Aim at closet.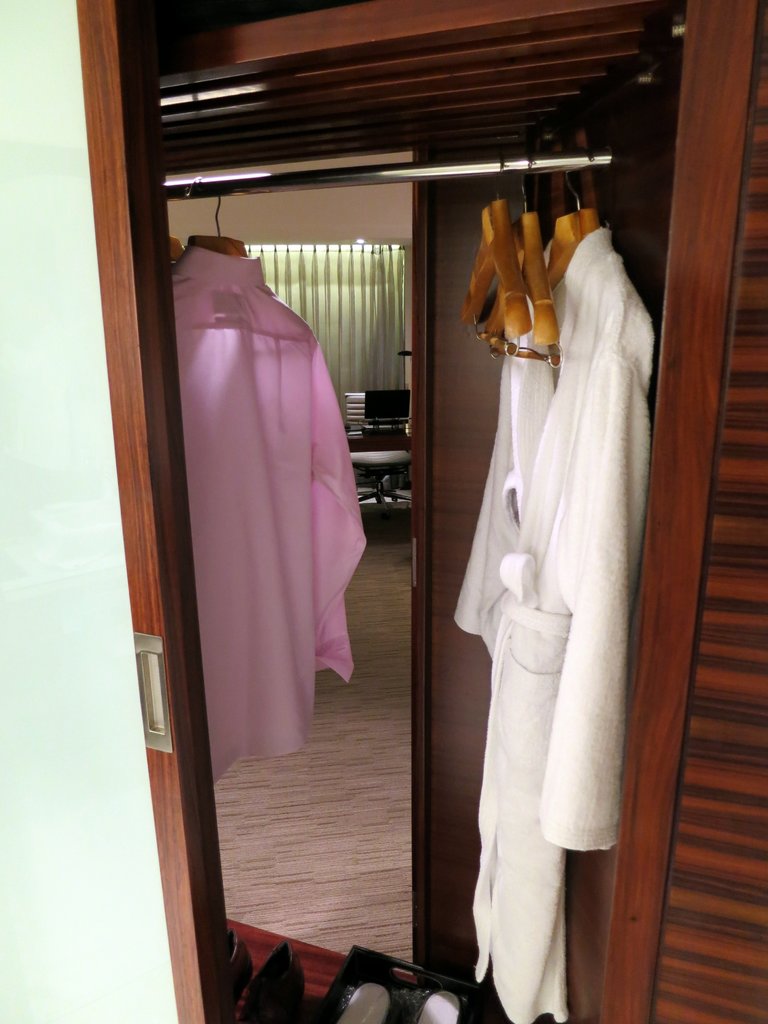
Aimed at x1=455, y1=152, x2=659, y2=1023.
